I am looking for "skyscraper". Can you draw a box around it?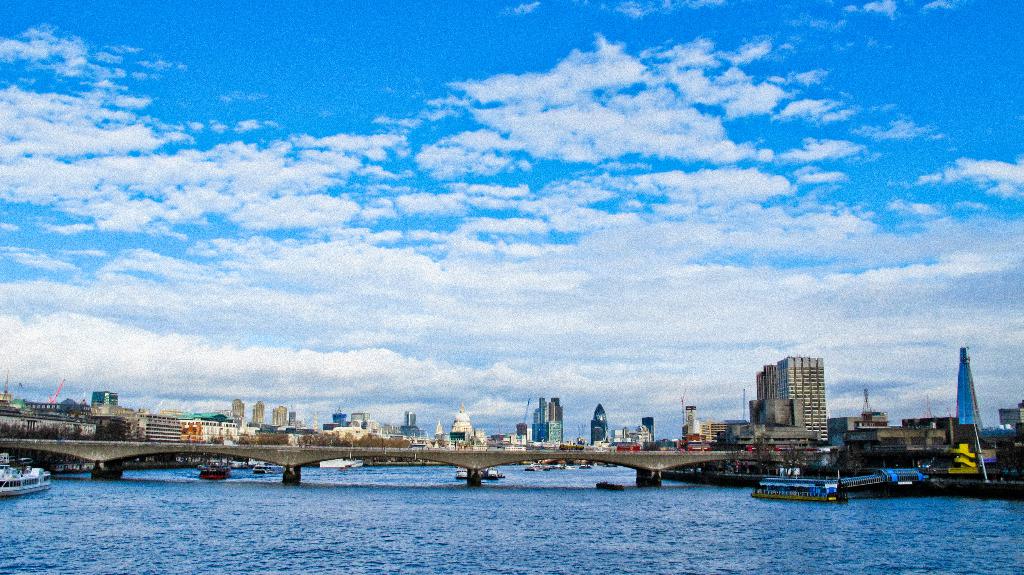
Sure, the bounding box is 757/347/832/441.
